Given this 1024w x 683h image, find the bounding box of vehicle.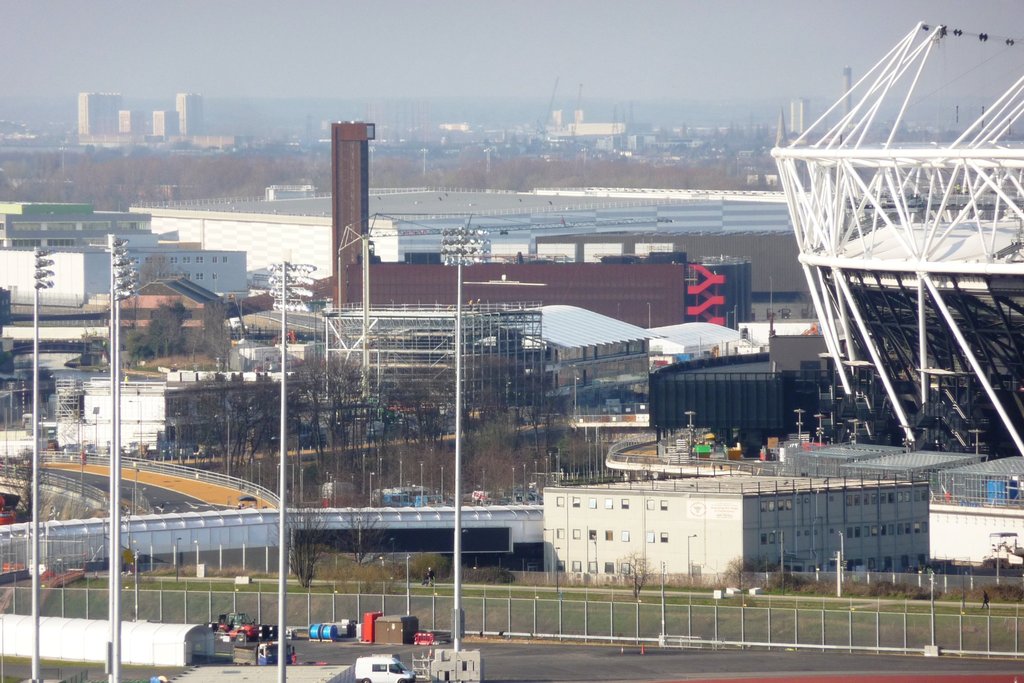
bbox=[230, 637, 294, 671].
